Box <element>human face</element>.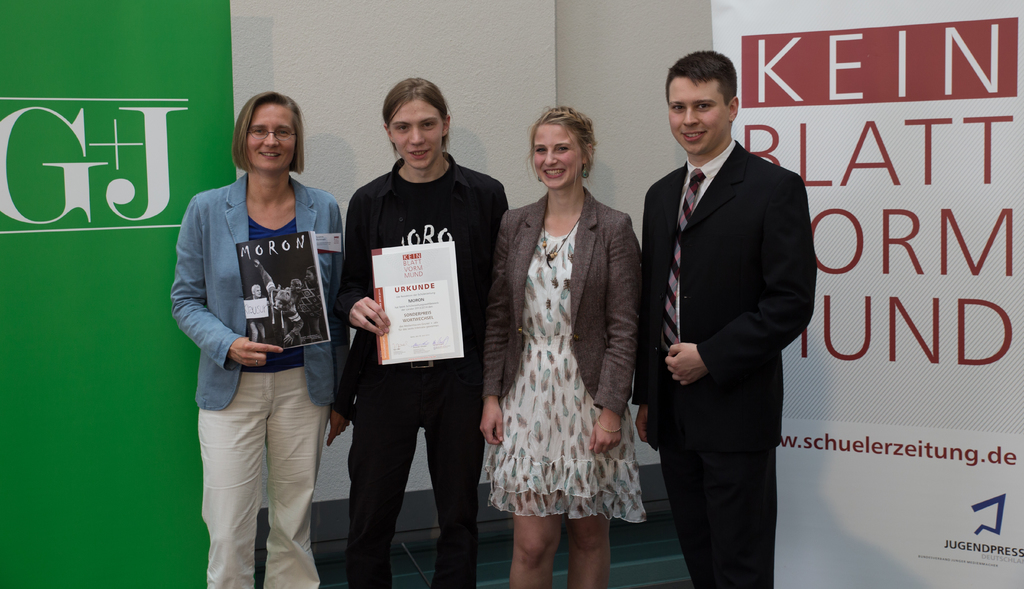
box(247, 106, 296, 168).
